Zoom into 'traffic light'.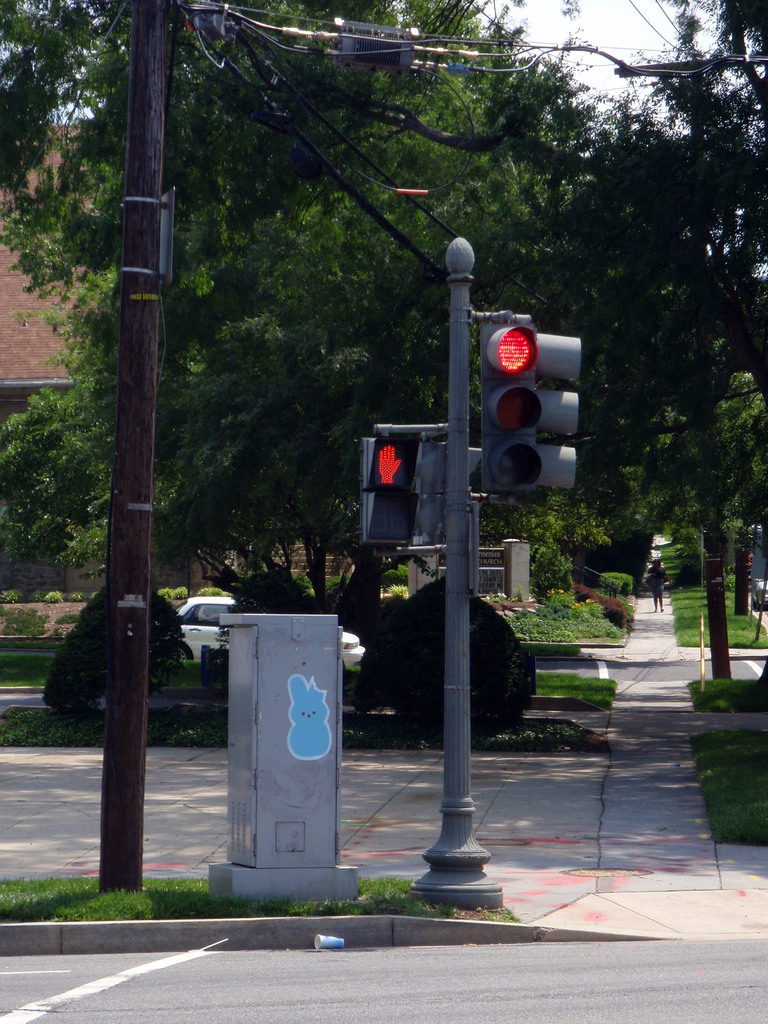
Zoom target: [x1=363, y1=438, x2=420, y2=545].
